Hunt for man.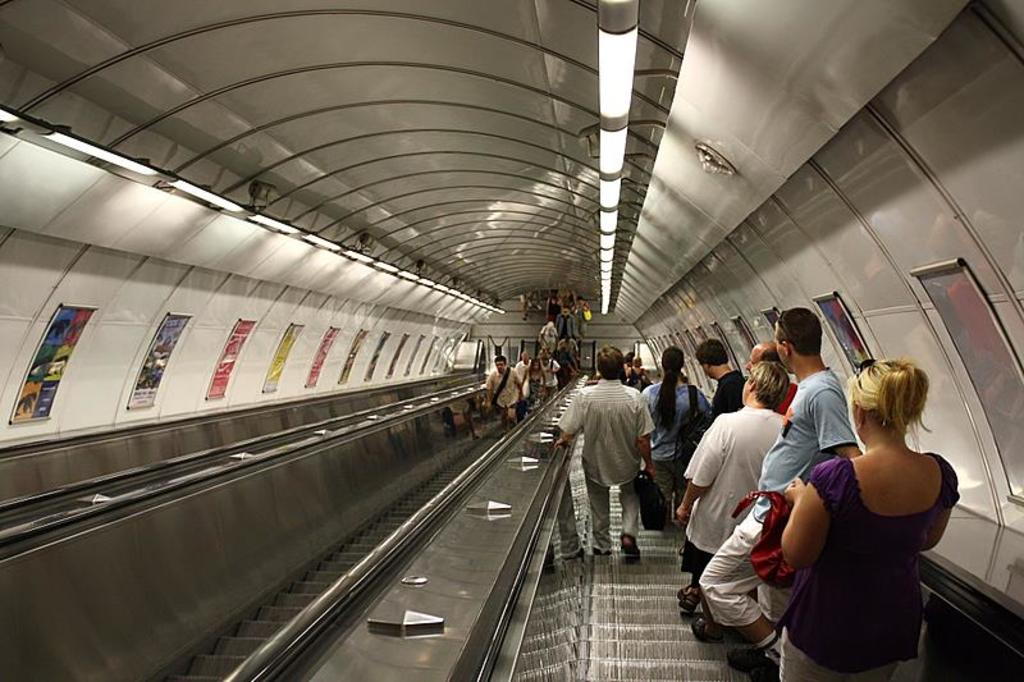
Hunted down at bbox=[570, 361, 663, 569].
